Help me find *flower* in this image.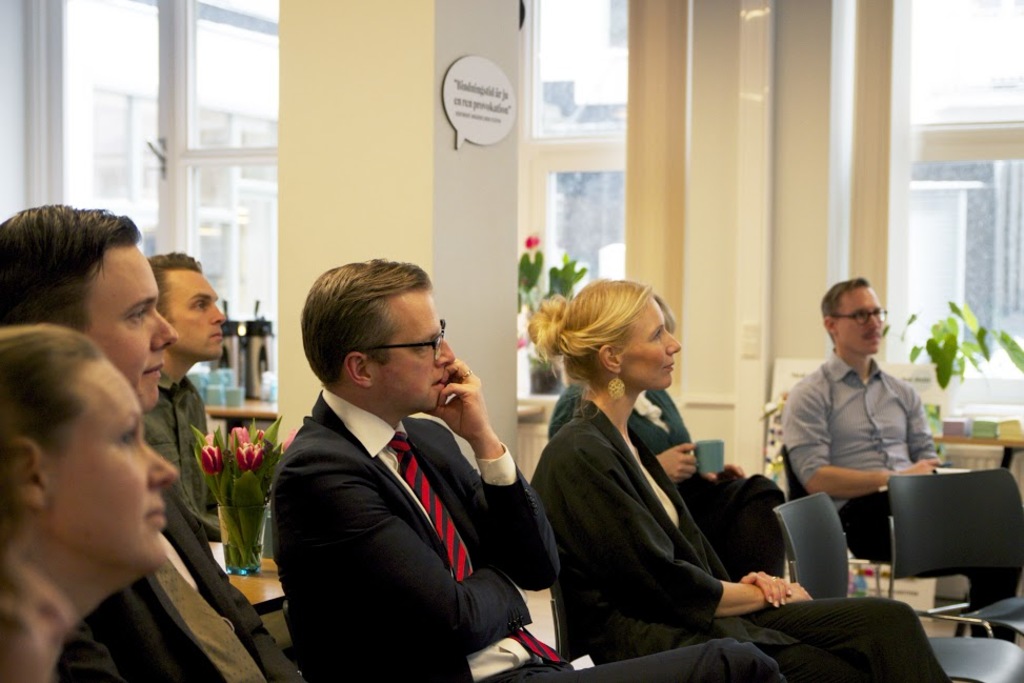
Found it: l=238, t=447, r=261, b=474.
